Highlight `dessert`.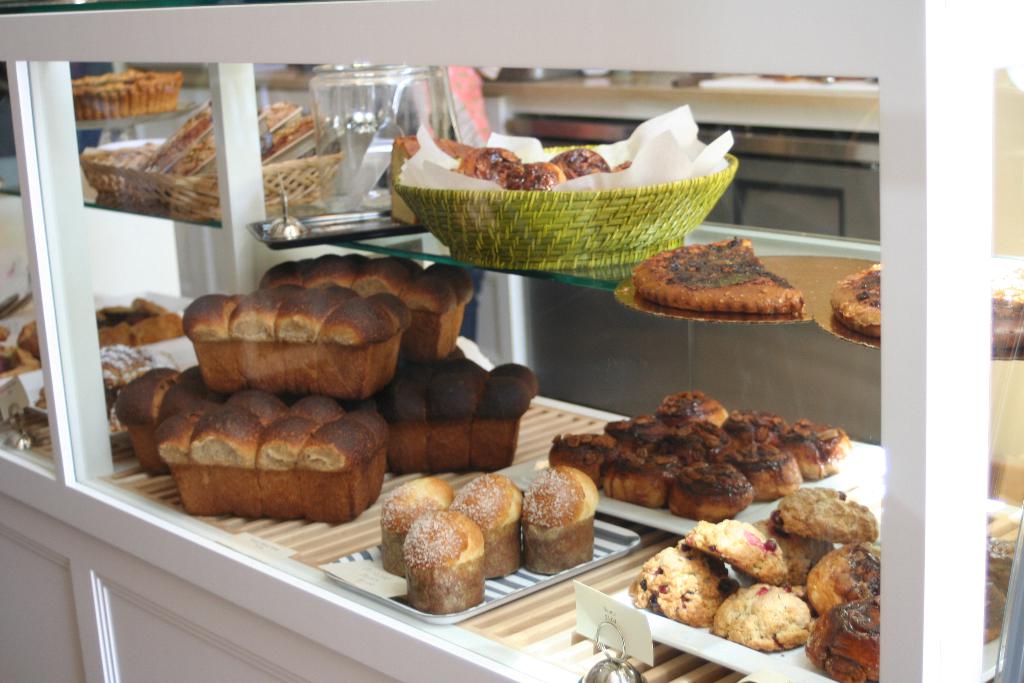
Highlighted region: (left=258, top=256, right=477, bottom=364).
